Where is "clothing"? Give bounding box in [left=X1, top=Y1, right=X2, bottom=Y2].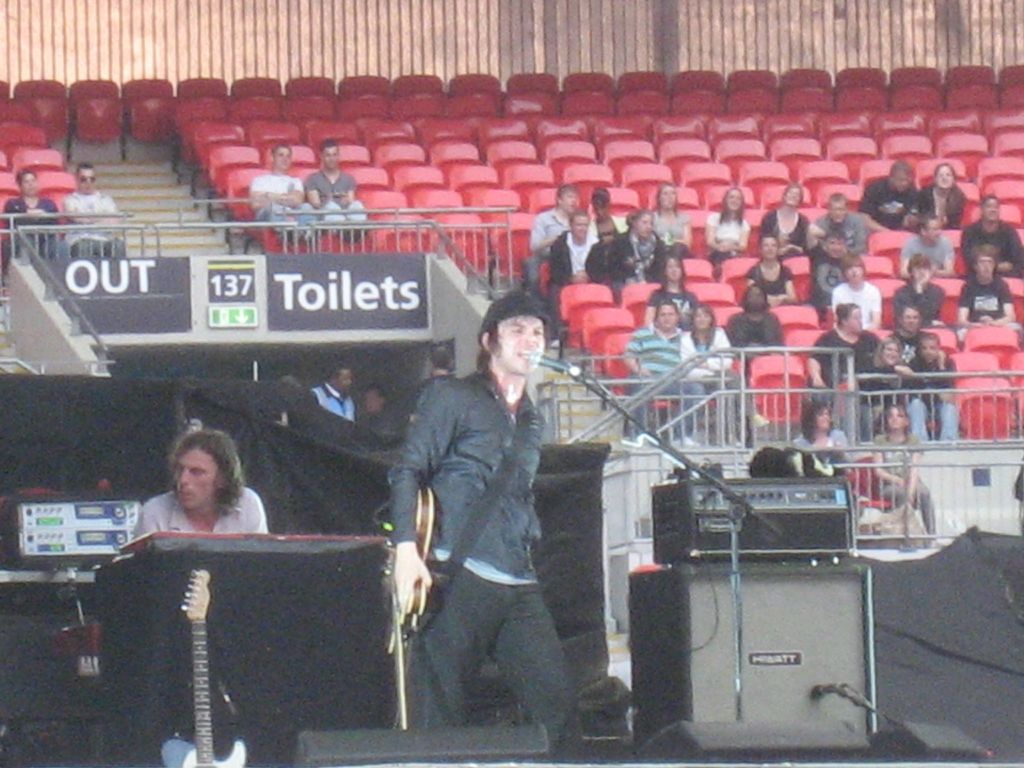
[left=4, top=189, right=65, bottom=267].
